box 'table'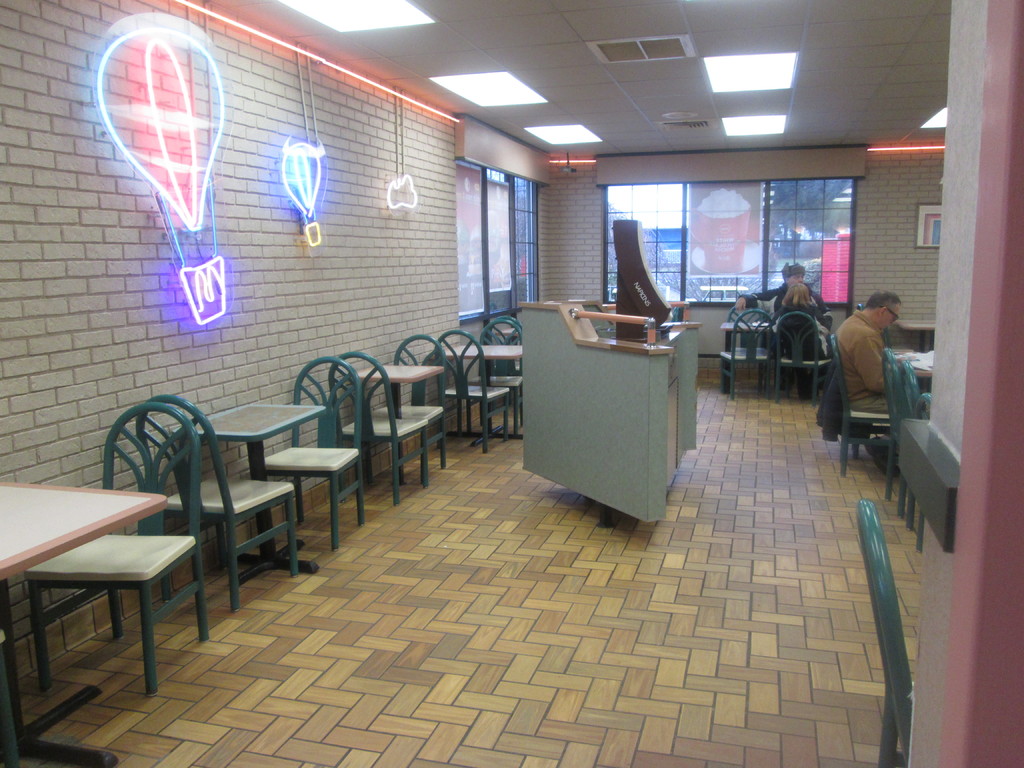
{"x1": 444, "y1": 339, "x2": 525, "y2": 442}
